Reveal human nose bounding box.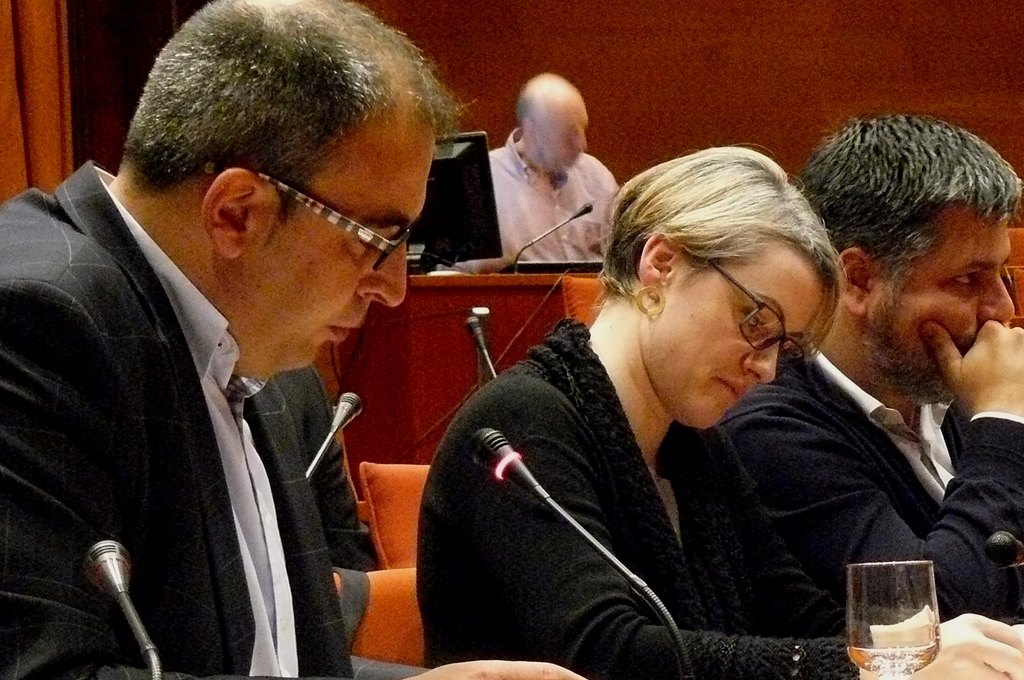
Revealed: <bbox>356, 239, 409, 309</bbox>.
